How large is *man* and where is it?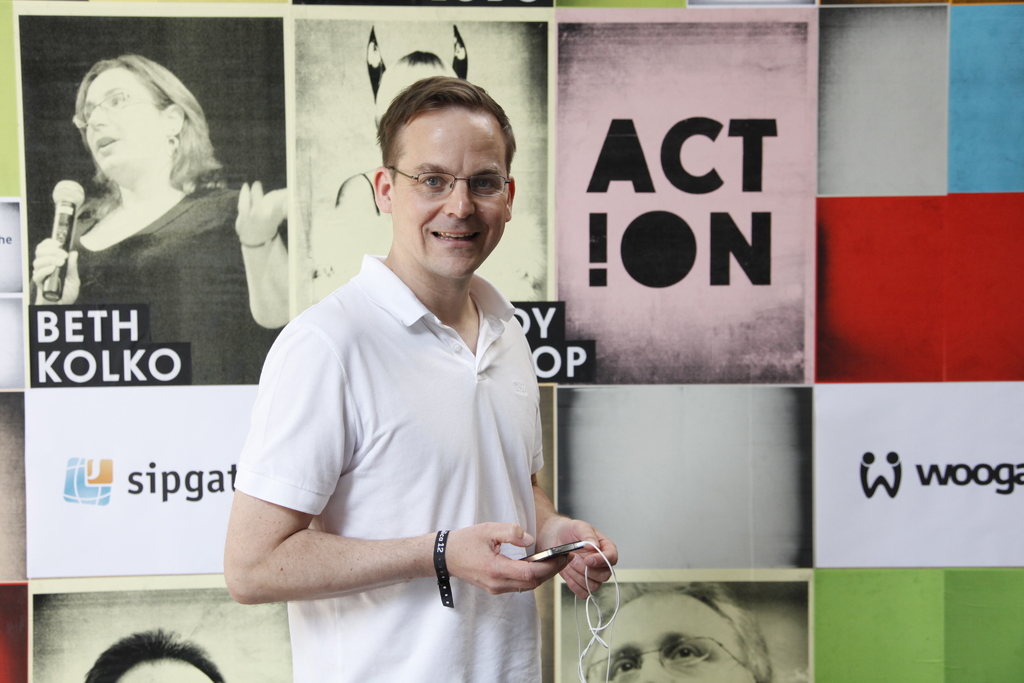
Bounding box: BBox(83, 627, 227, 682).
